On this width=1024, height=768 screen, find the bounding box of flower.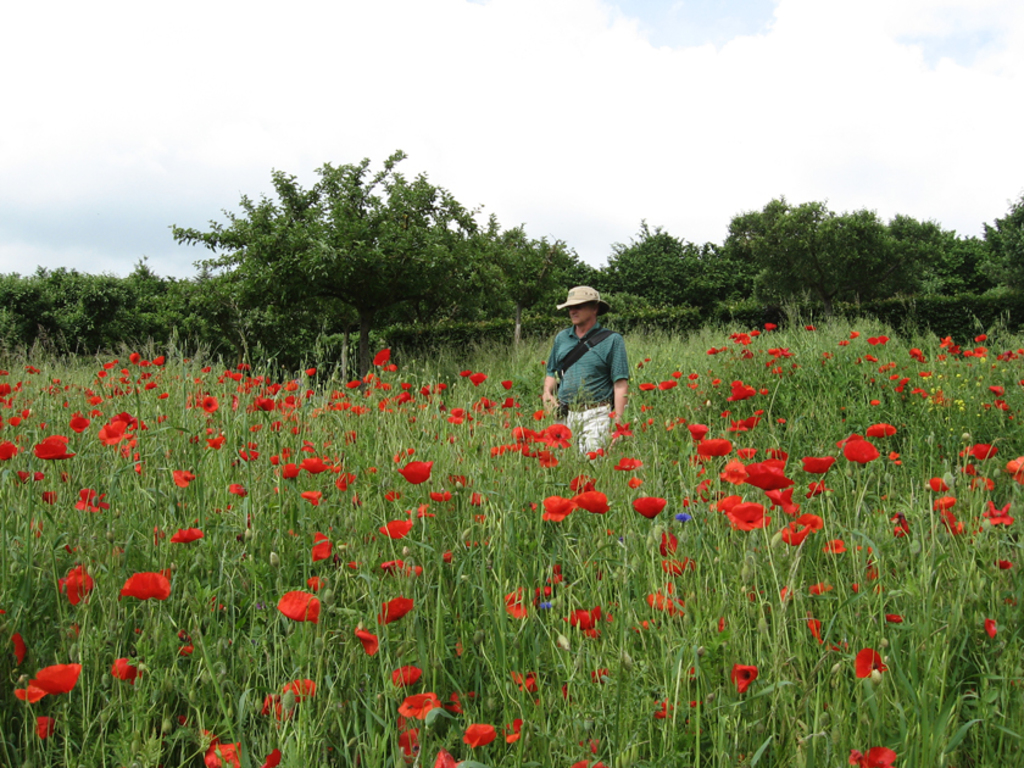
Bounding box: rect(981, 491, 1013, 514).
